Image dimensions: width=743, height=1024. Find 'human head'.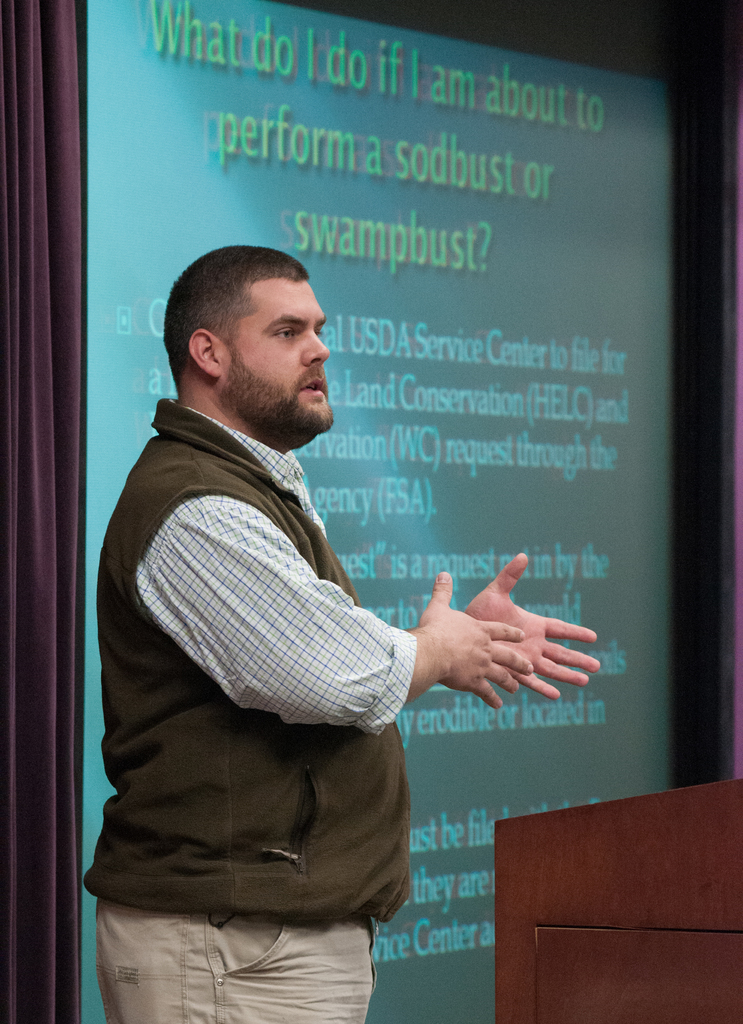
158 236 343 419.
